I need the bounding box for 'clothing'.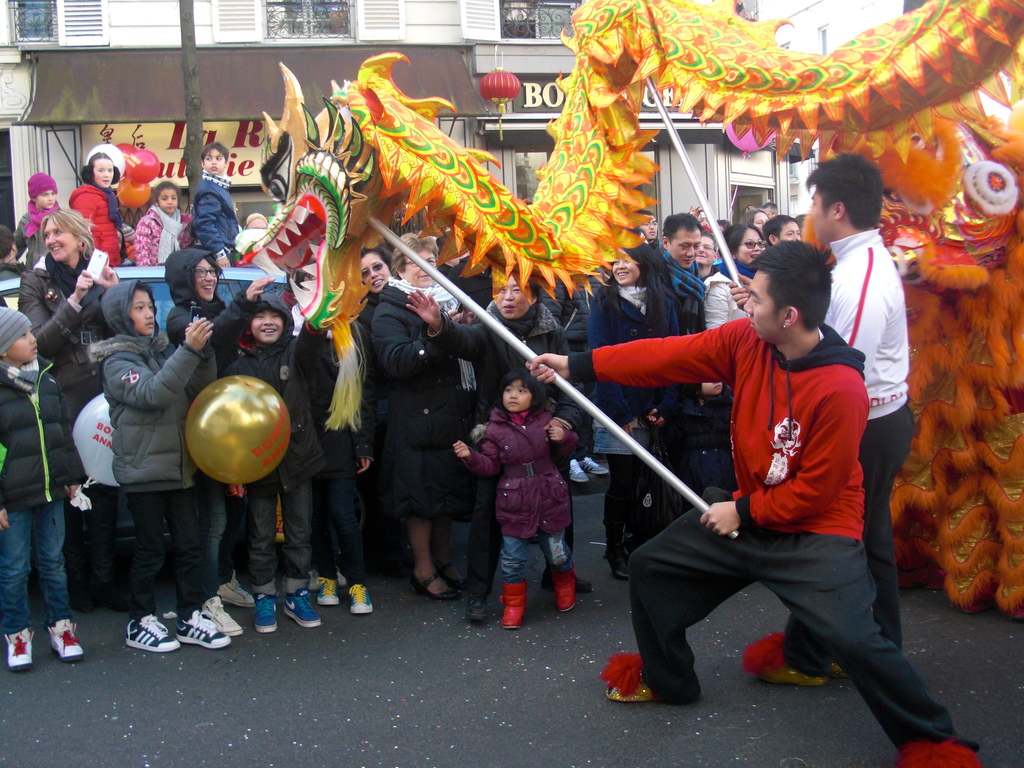
Here it is: bbox=(358, 293, 376, 328).
